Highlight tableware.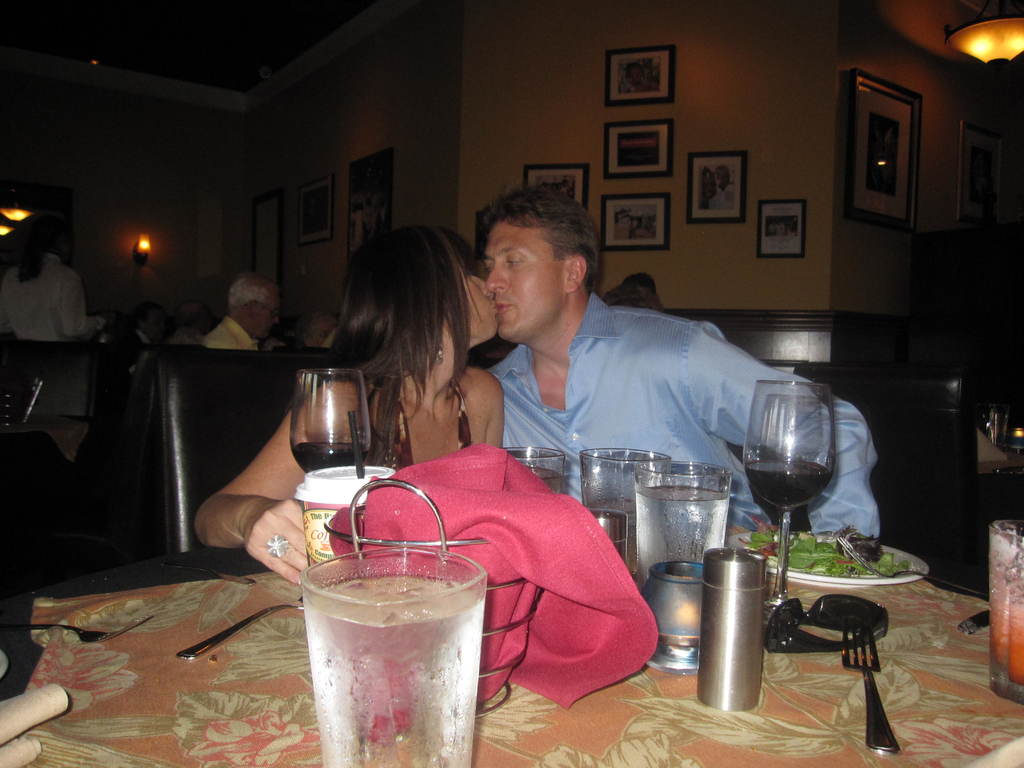
Highlighted region: 20,614,152,639.
